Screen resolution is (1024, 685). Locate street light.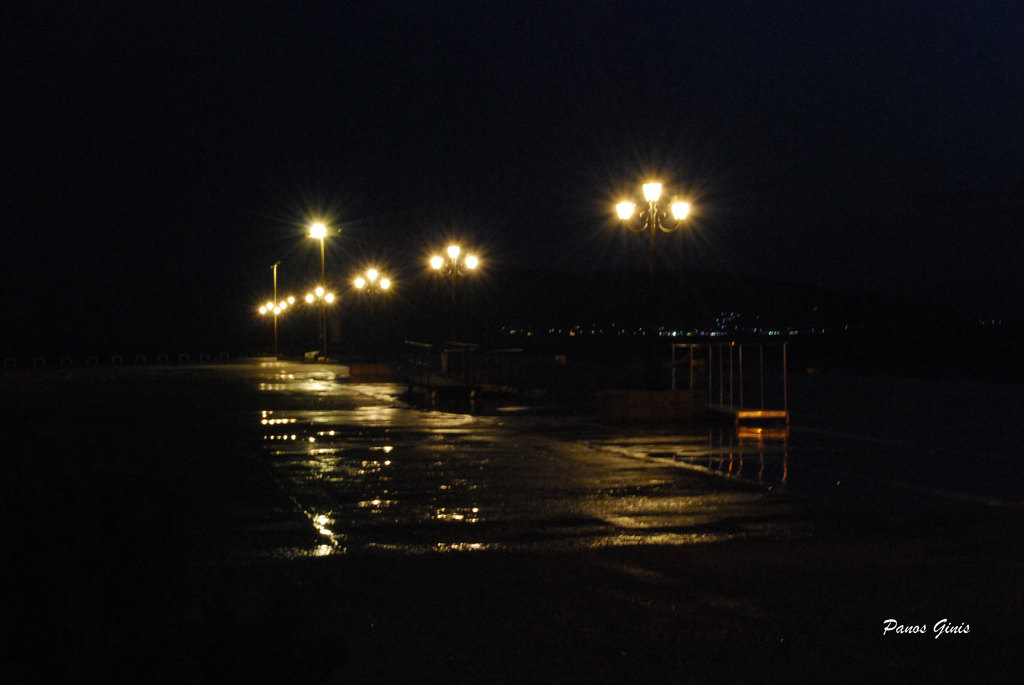
593:147:712:297.
